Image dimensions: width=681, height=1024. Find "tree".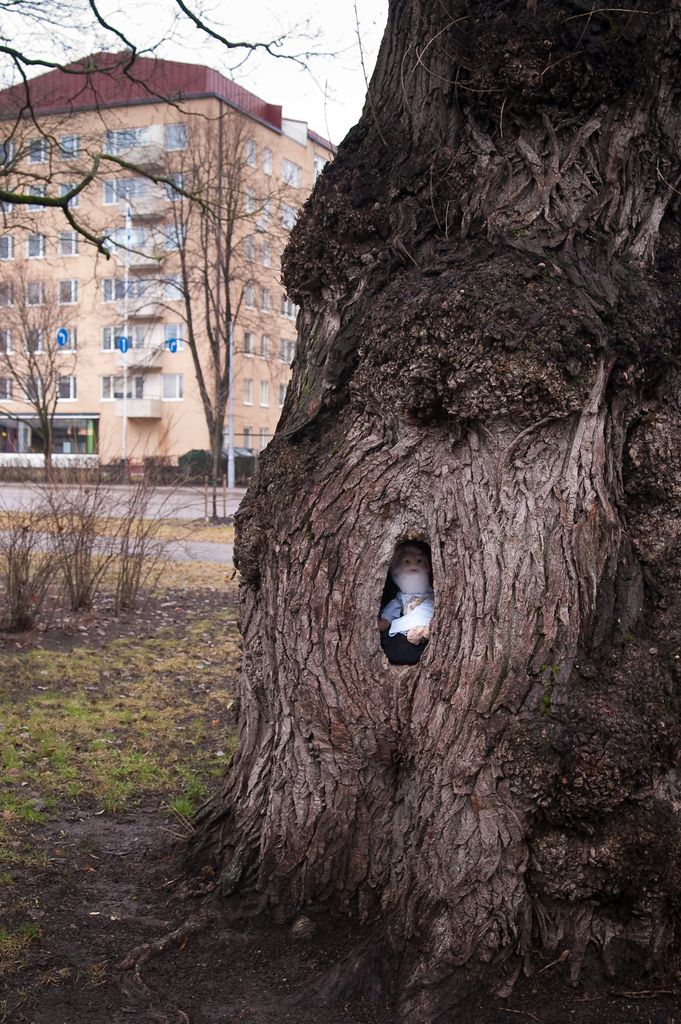
<box>152,0,675,1012</box>.
